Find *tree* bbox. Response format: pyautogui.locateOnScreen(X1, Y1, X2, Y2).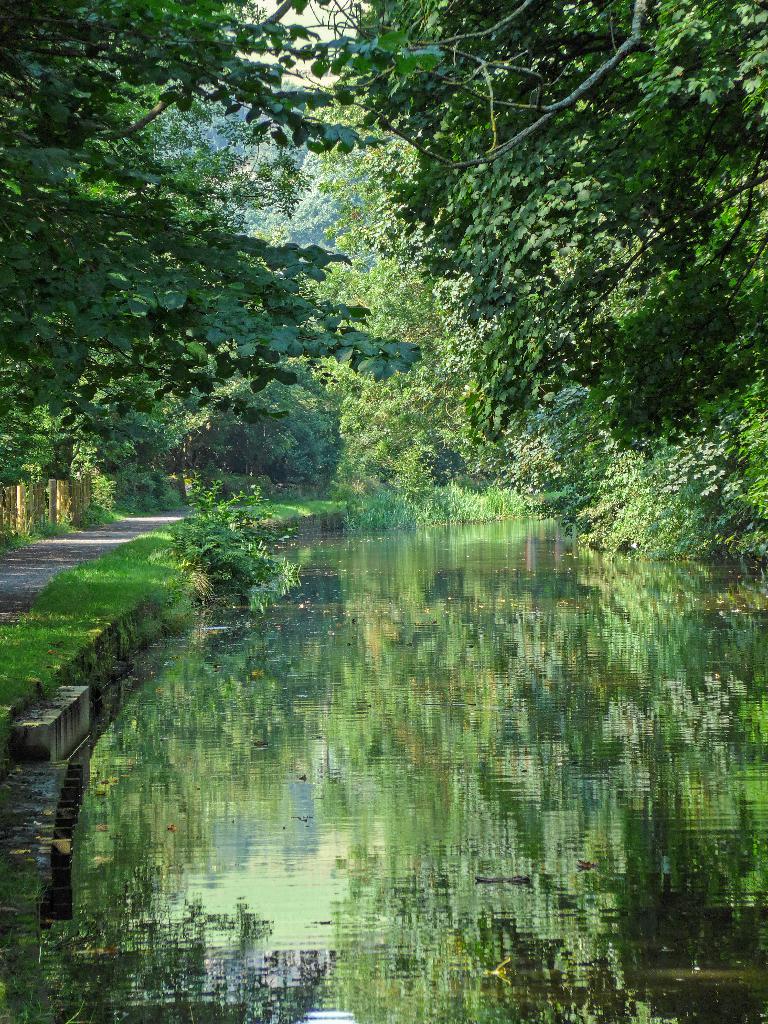
pyautogui.locateOnScreen(0, 8, 442, 444).
